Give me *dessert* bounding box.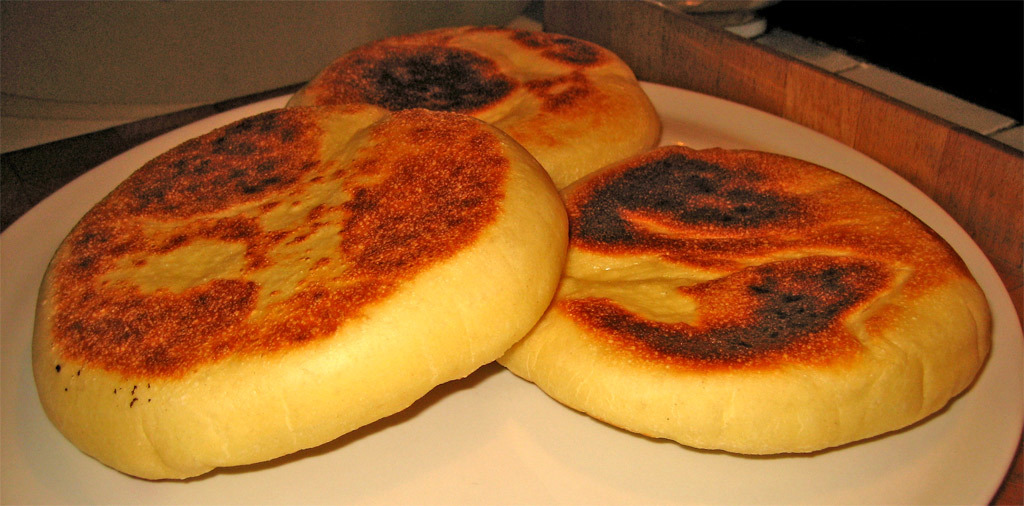
select_region(499, 144, 995, 447).
